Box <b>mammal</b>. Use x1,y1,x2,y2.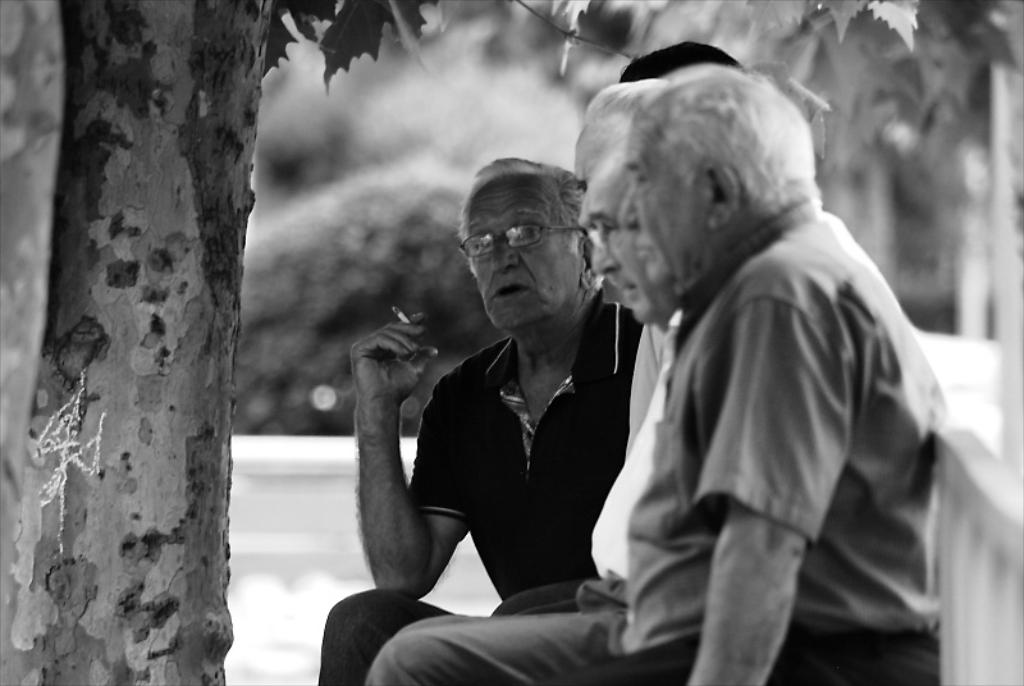
366,72,687,685.
